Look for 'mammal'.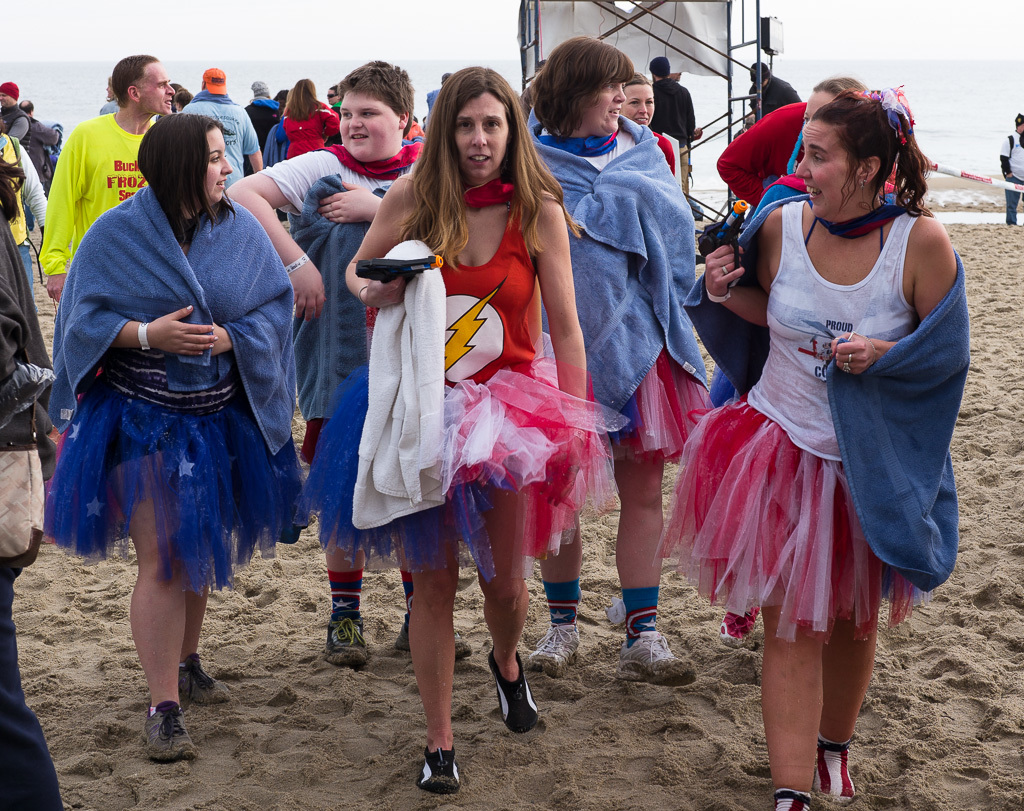
Found: (x1=322, y1=81, x2=343, y2=115).
